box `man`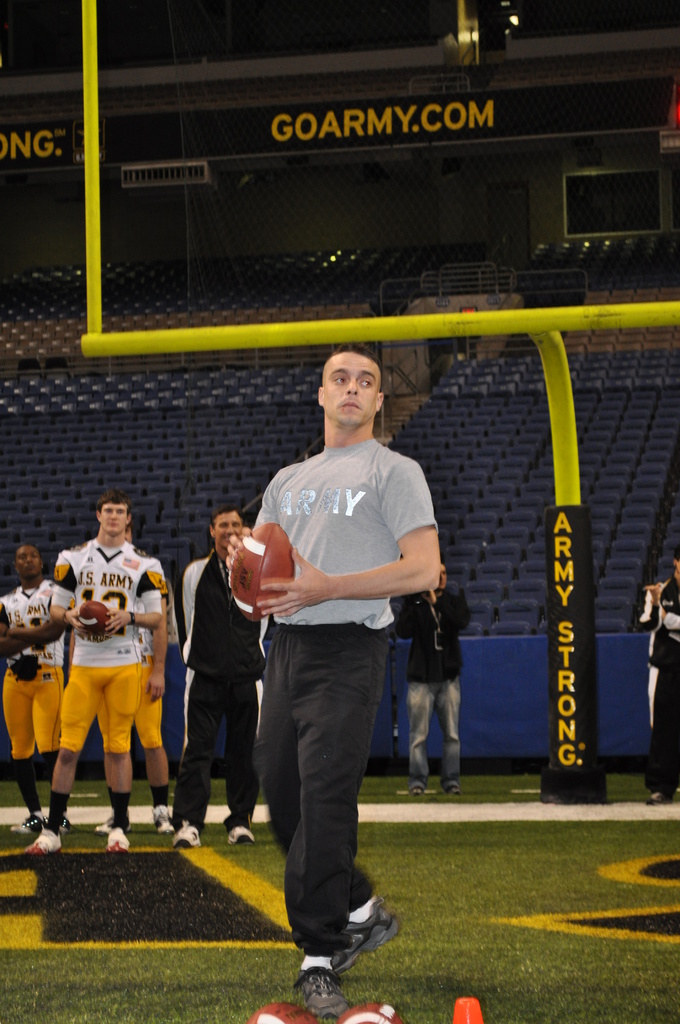
bbox=[222, 346, 439, 1010]
